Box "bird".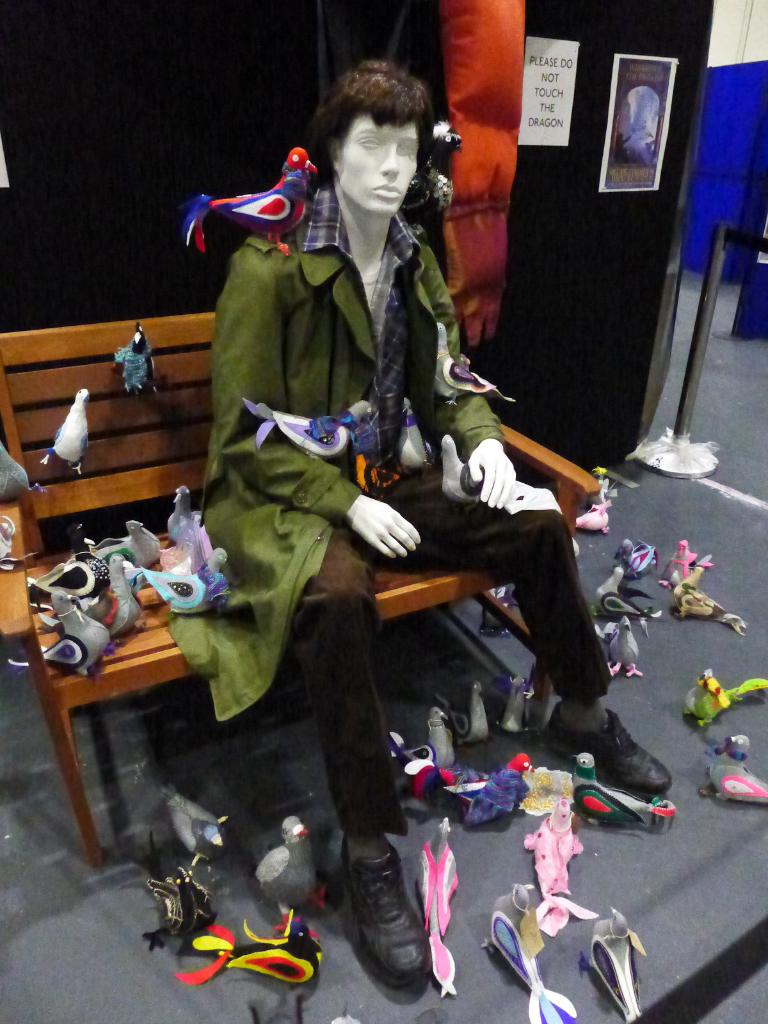
bbox(601, 614, 646, 676).
